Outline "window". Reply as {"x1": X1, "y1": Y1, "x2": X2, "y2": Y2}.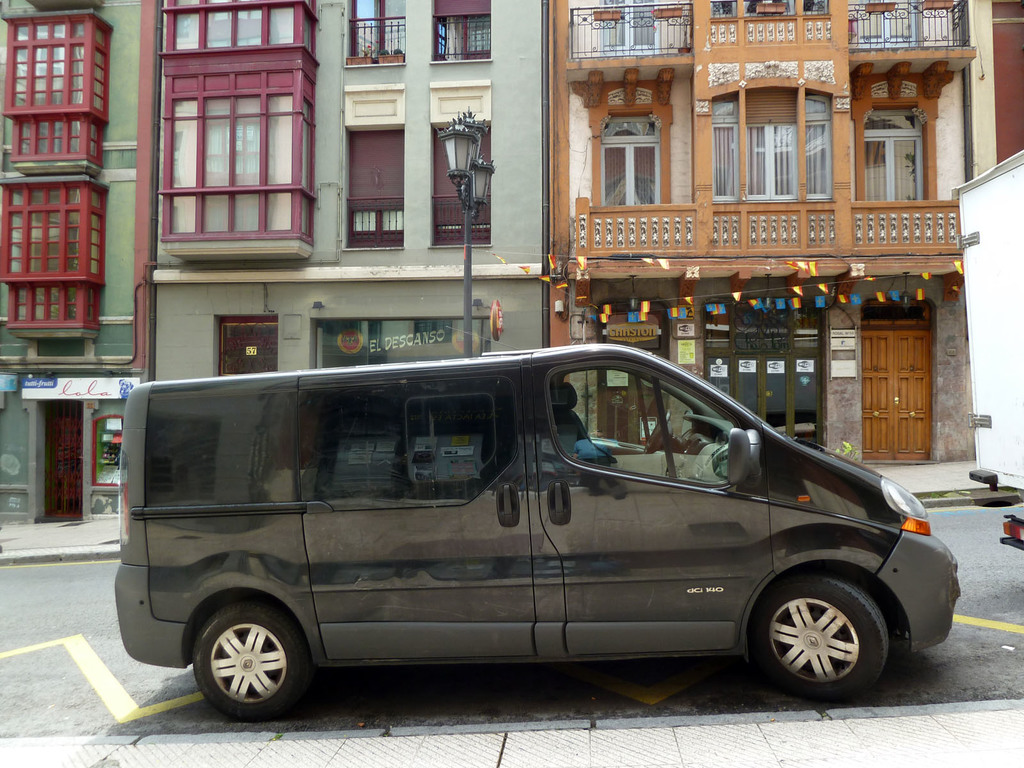
{"x1": 863, "y1": 111, "x2": 923, "y2": 204}.
